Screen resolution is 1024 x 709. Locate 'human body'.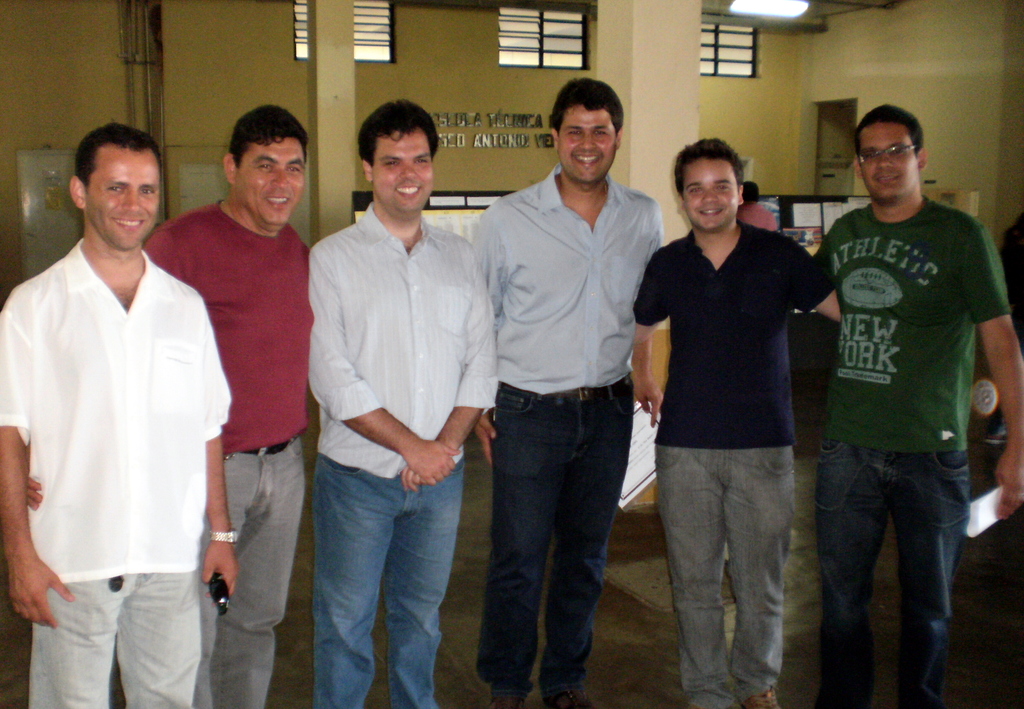
box(739, 201, 782, 236).
